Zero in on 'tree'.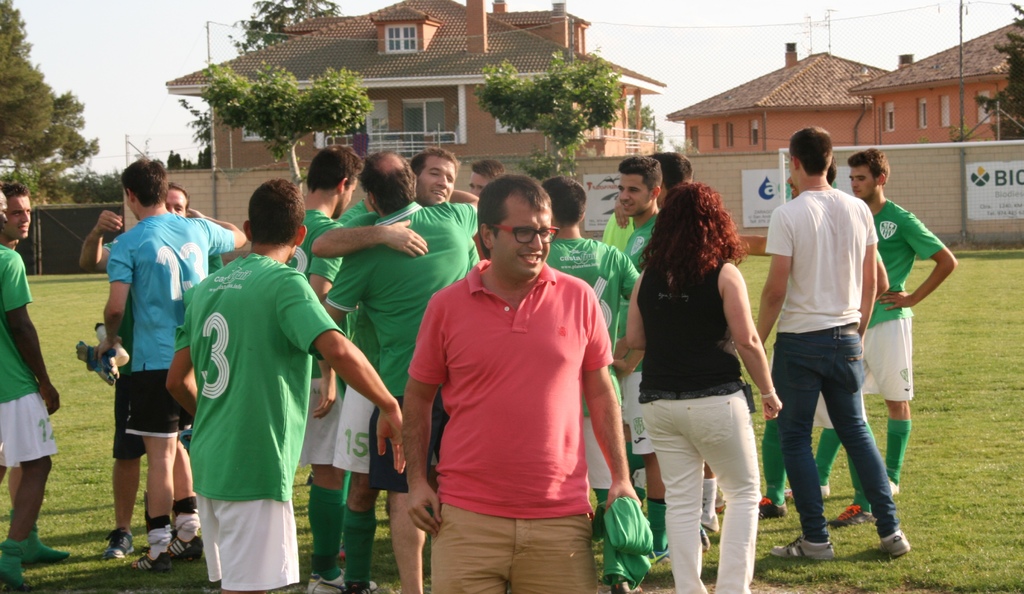
Zeroed in: 227/0/362/44.
